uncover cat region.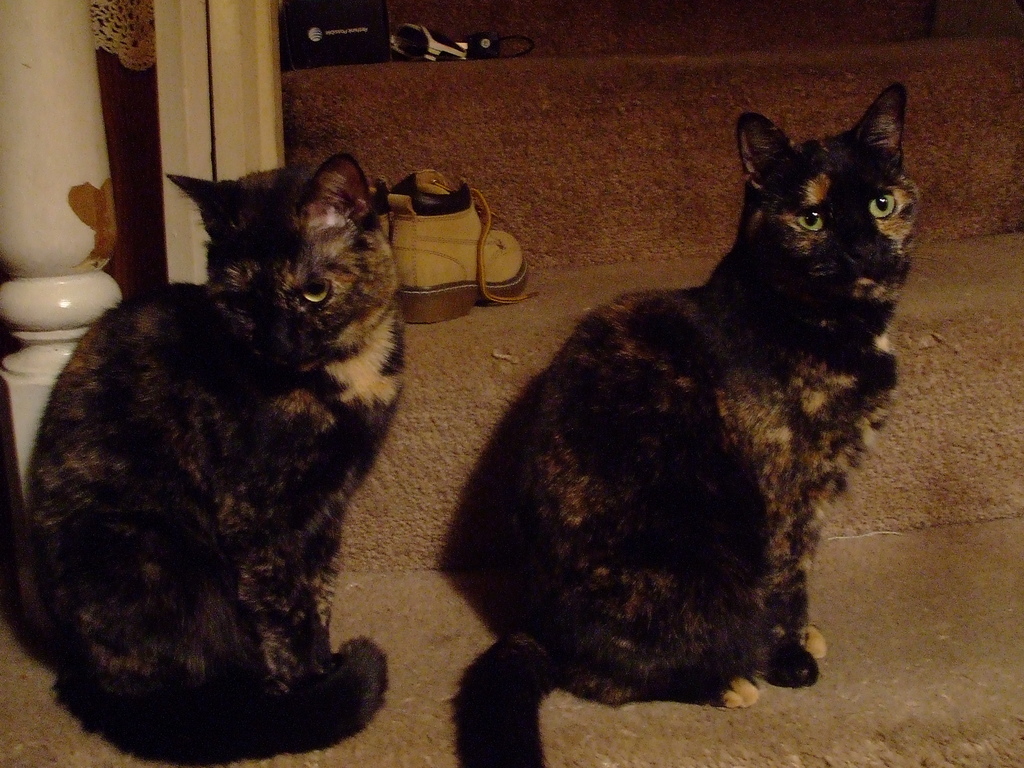
Uncovered: Rect(0, 148, 390, 767).
